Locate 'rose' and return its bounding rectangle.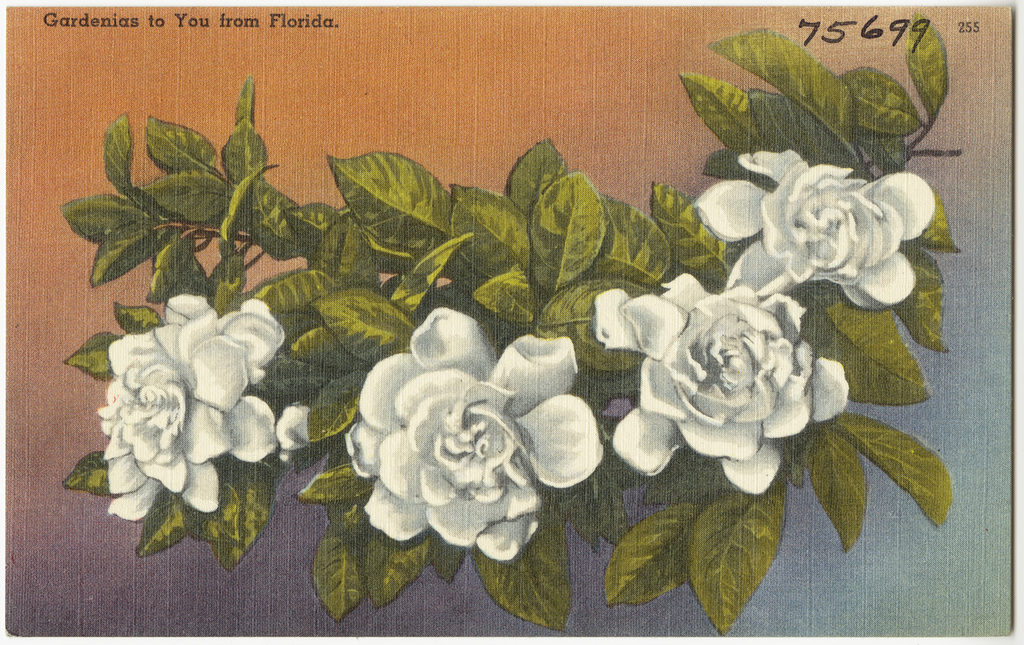
693,147,936,313.
